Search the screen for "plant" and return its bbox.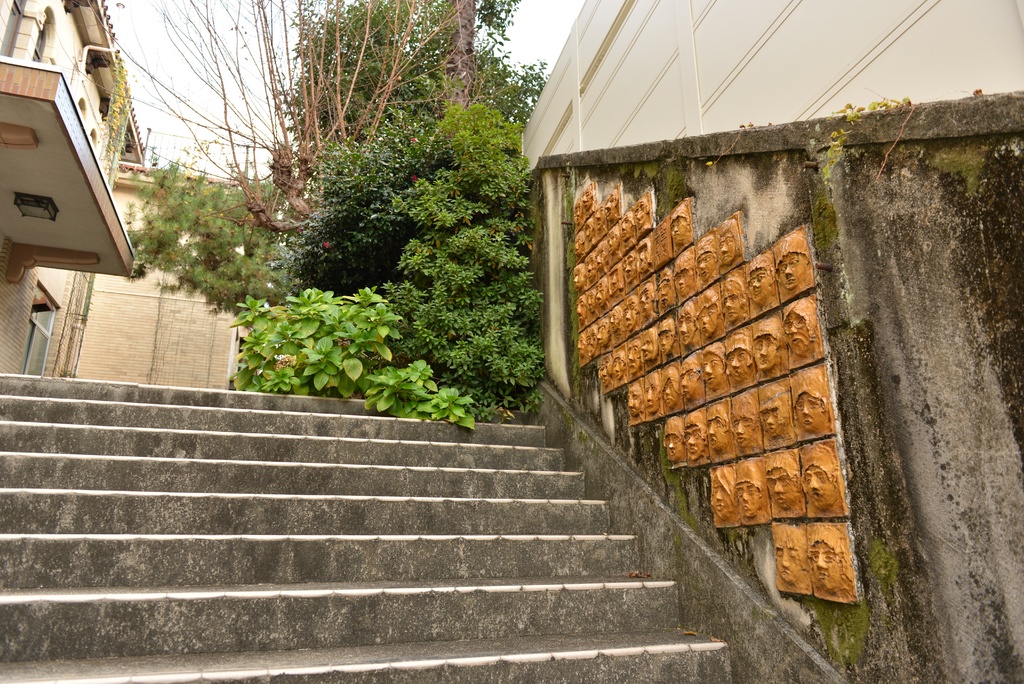
Found: 397:356:477:436.
